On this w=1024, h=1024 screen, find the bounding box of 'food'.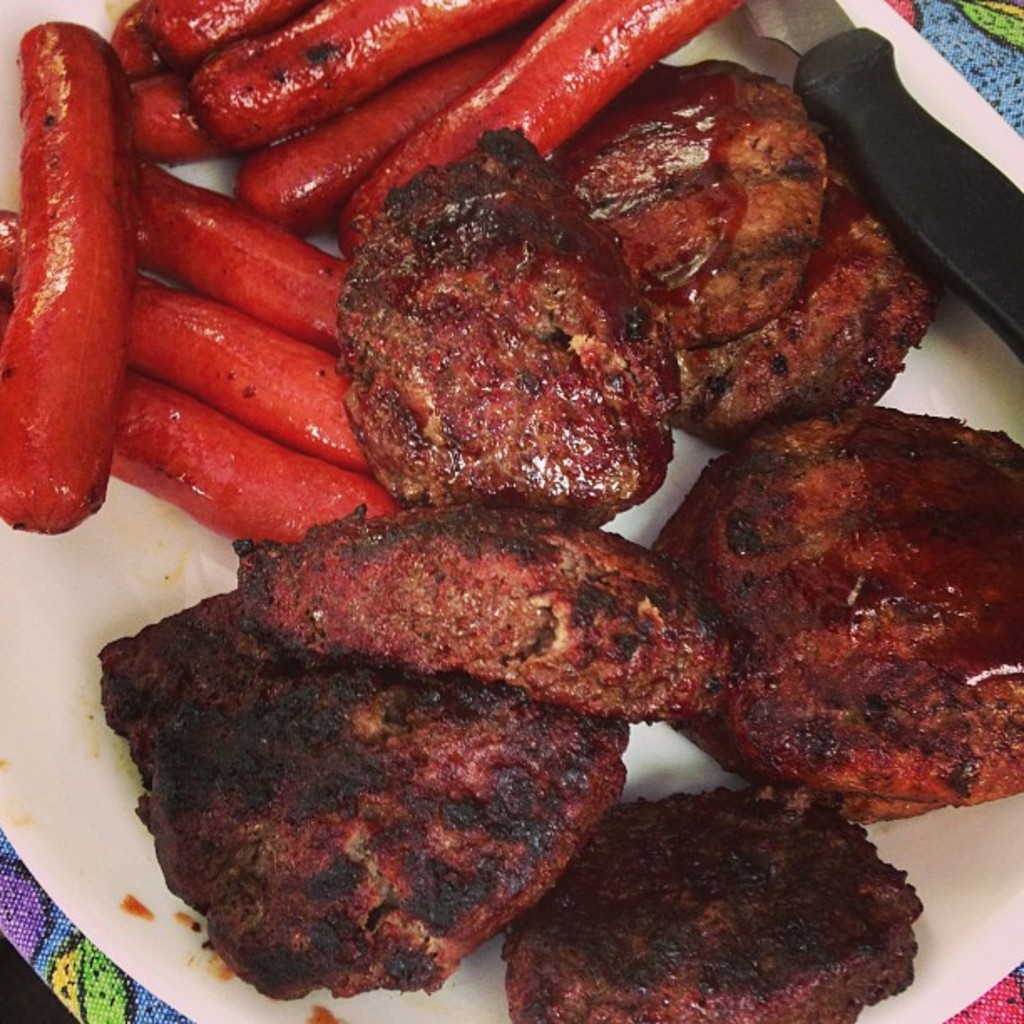
Bounding box: detection(92, 589, 626, 991).
